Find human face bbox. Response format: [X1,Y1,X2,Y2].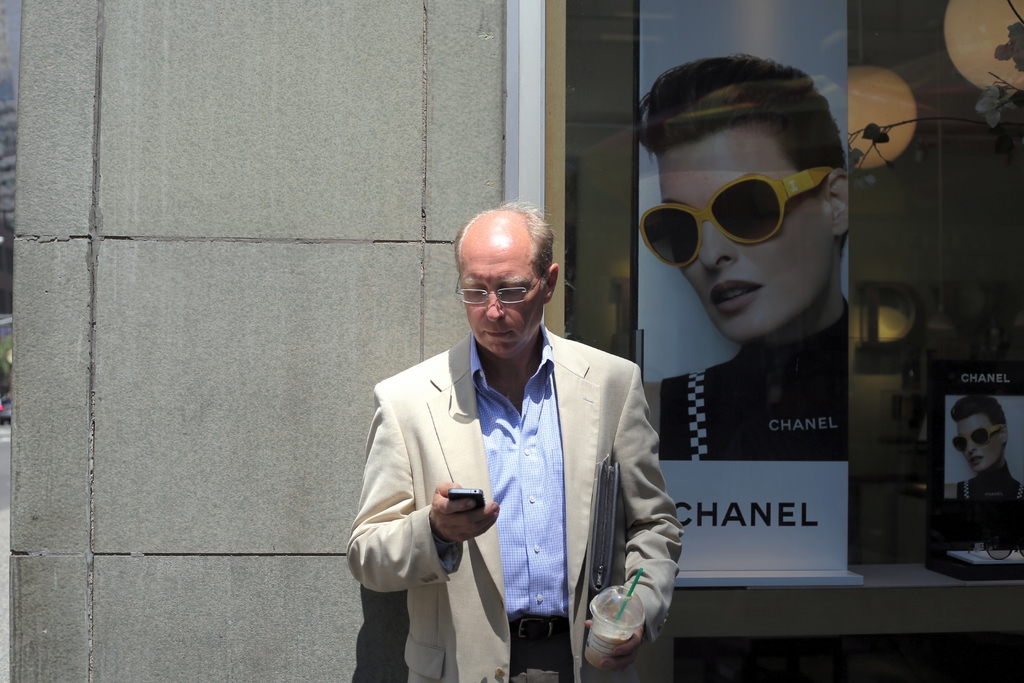
[951,420,998,472].
